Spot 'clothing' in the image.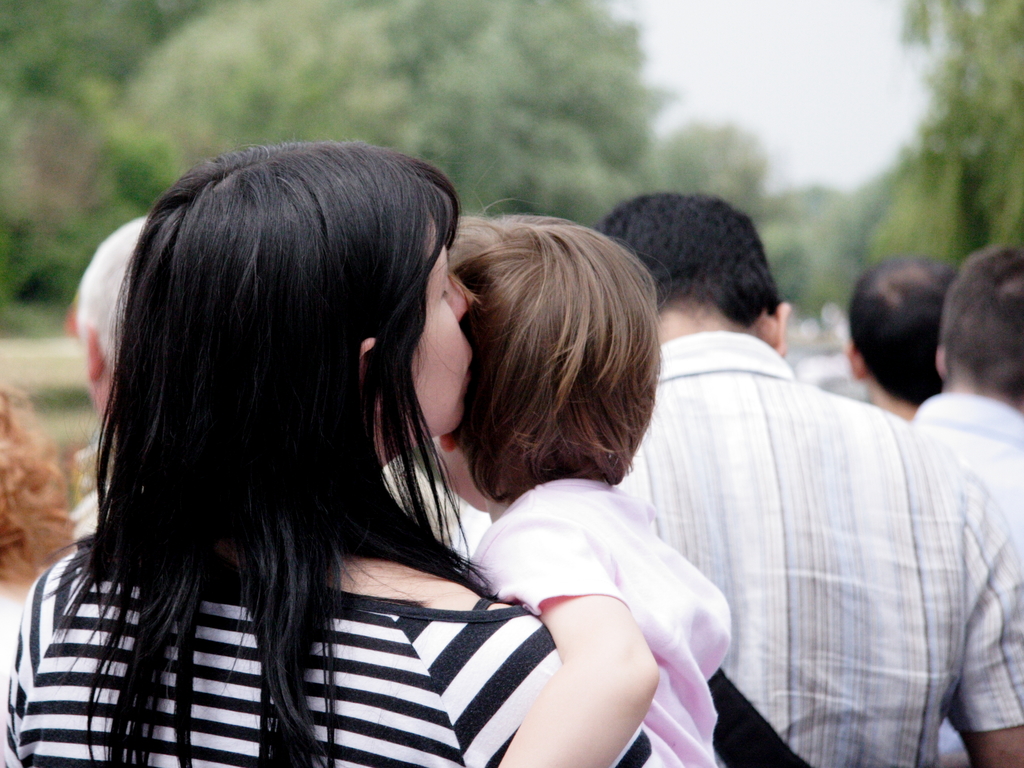
'clothing' found at (left=467, top=474, right=731, bottom=767).
